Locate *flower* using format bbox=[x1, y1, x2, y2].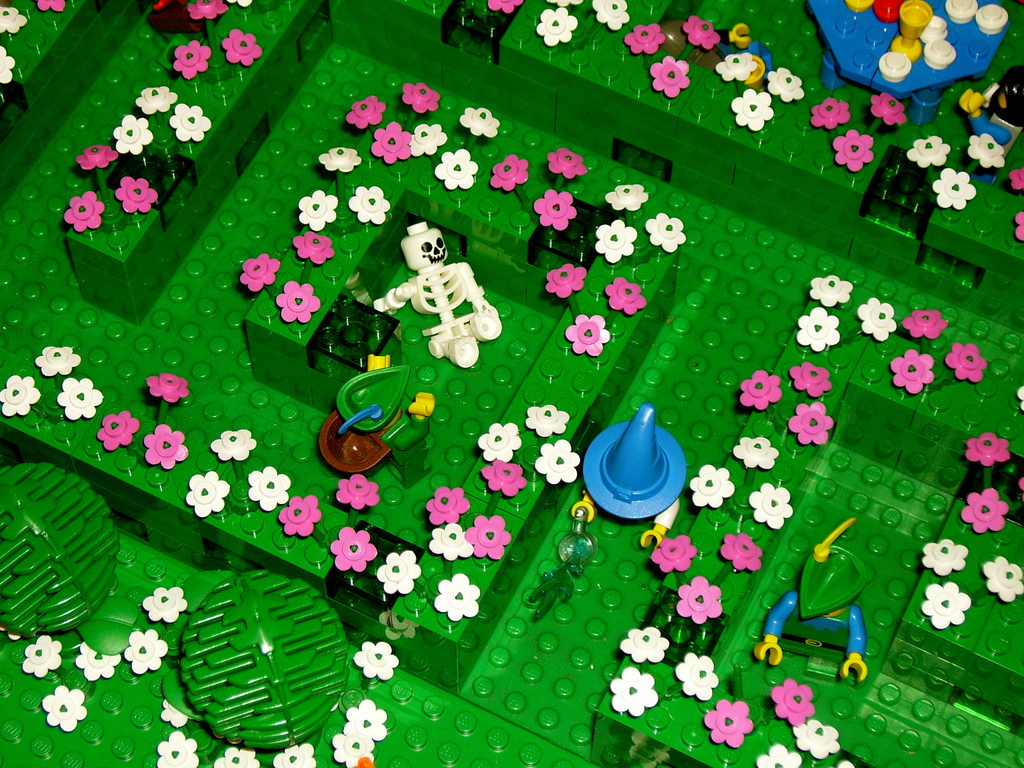
bbox=[428, 520, 469, 559].
